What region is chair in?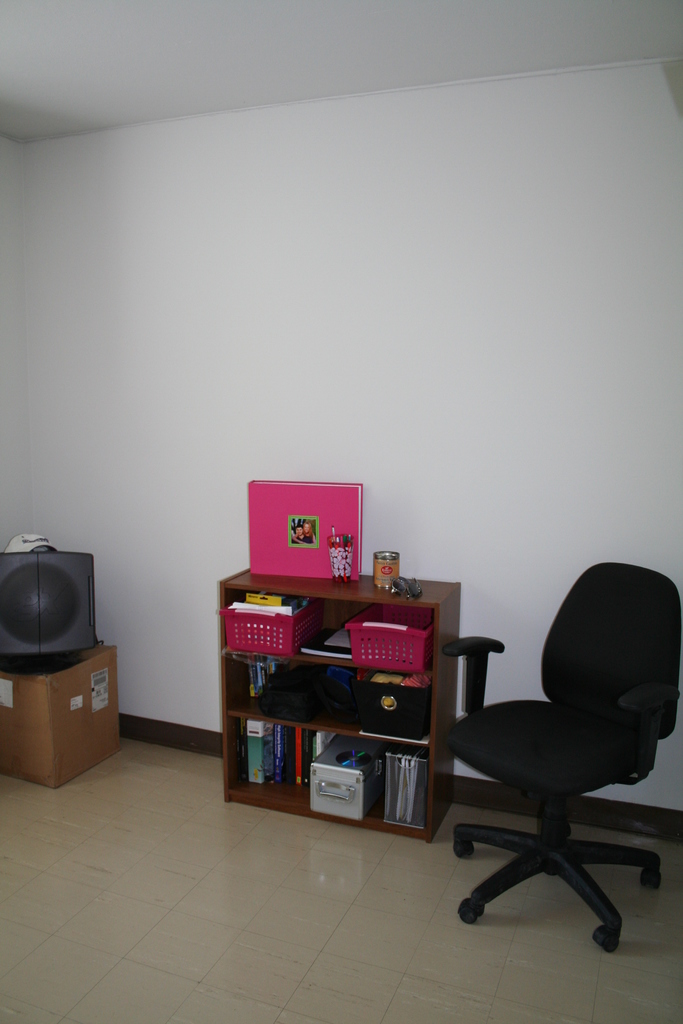
[444, 576, 675, 941].
